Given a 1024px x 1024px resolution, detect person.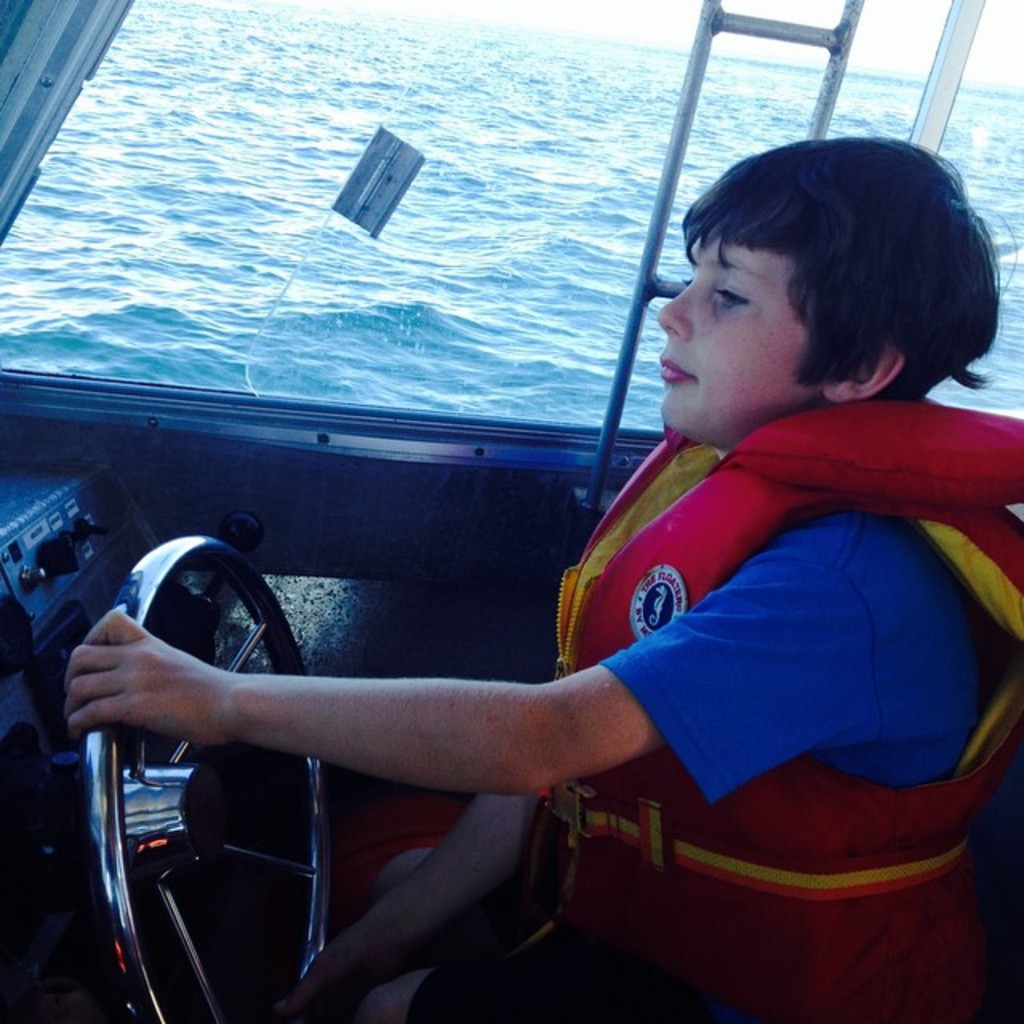
69:136:1022:1013.
